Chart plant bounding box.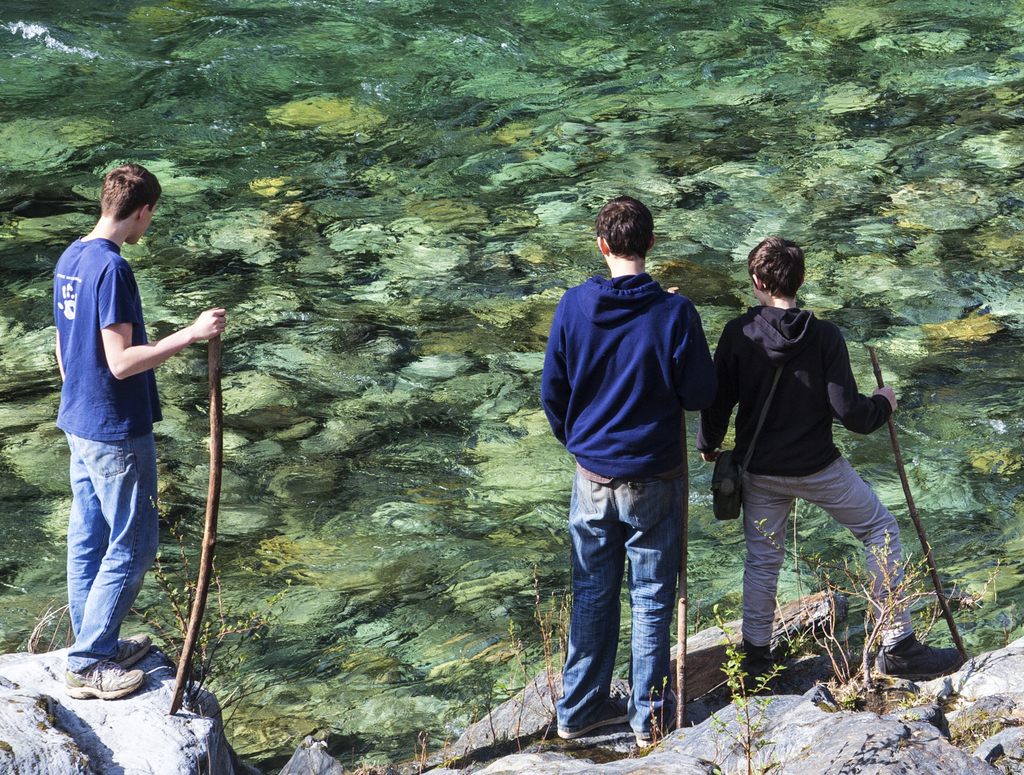
Charted: 643,674,681,741.
